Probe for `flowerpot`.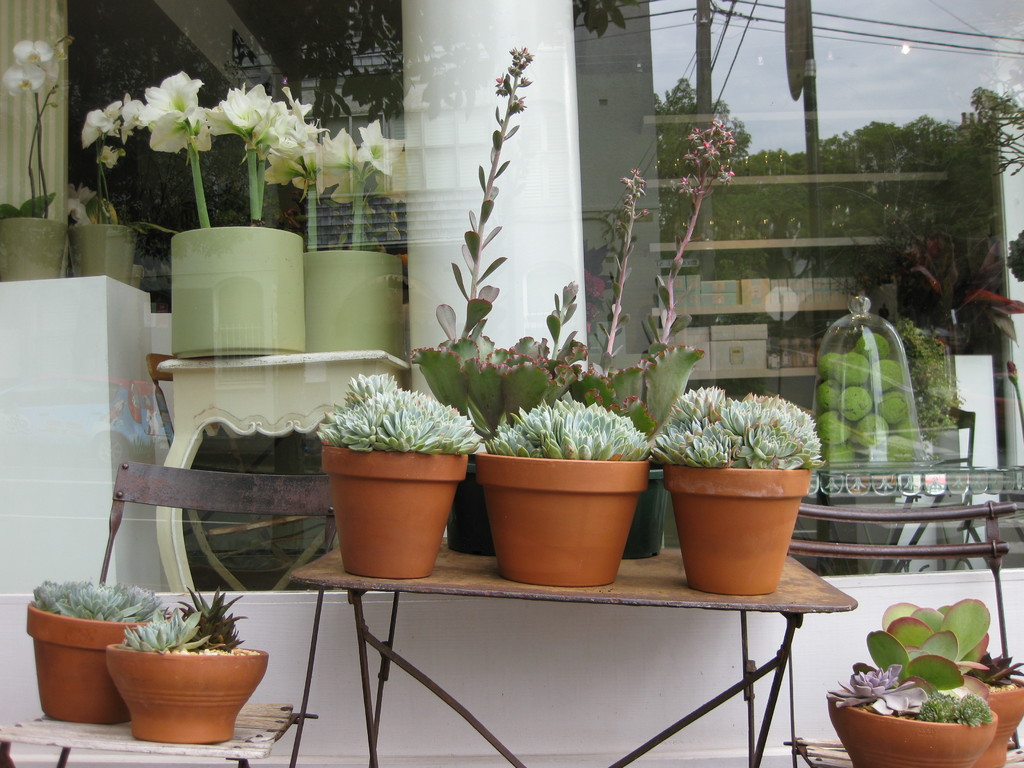
Probe result: 4, 216, 69, 281.
